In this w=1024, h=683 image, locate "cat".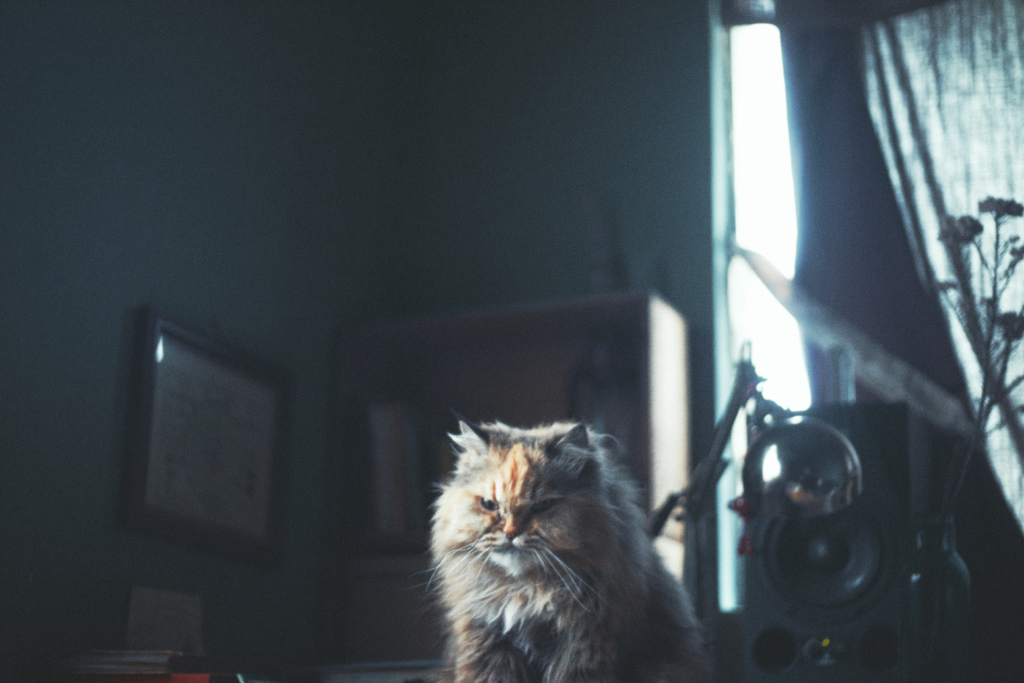
Bounding box: bbox=(417, 415, 719, 682).
